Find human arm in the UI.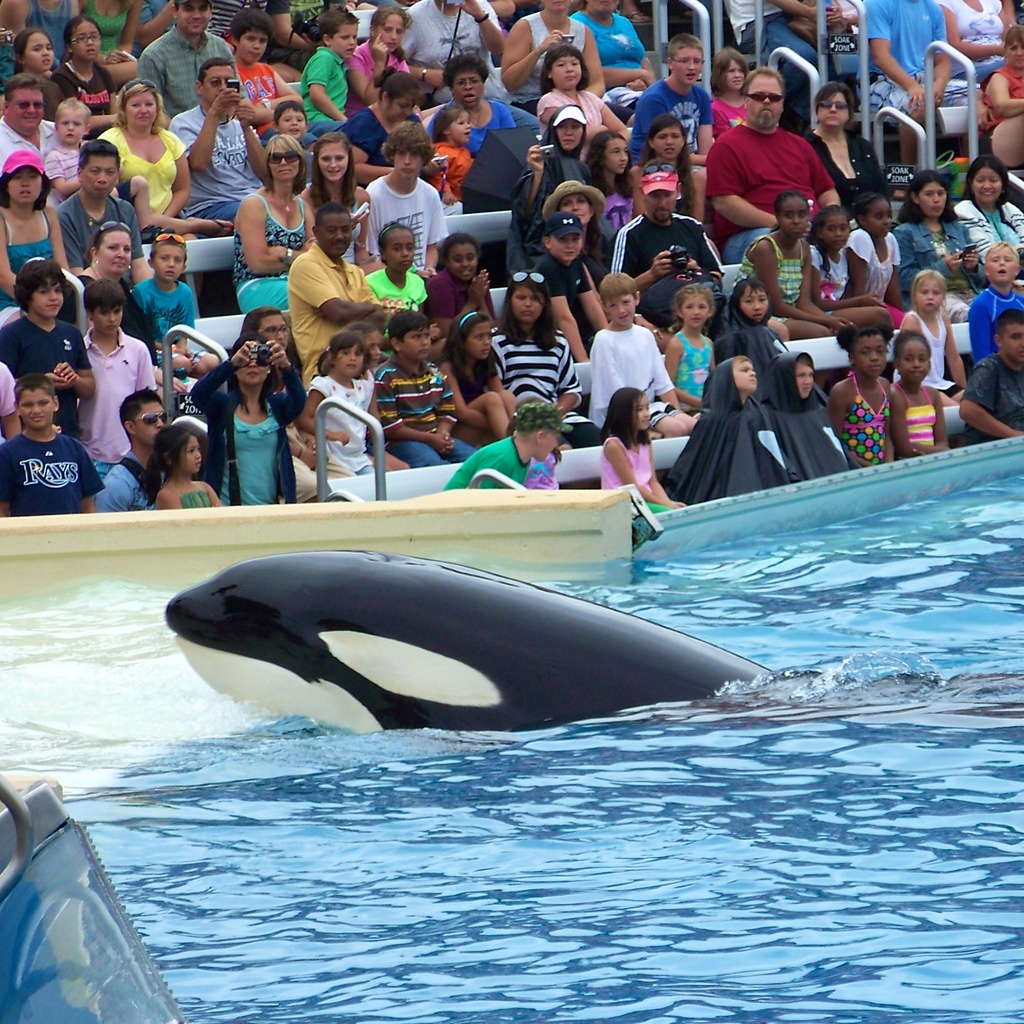
UI element at (left=580, top=257, right=610, bottom=328).
